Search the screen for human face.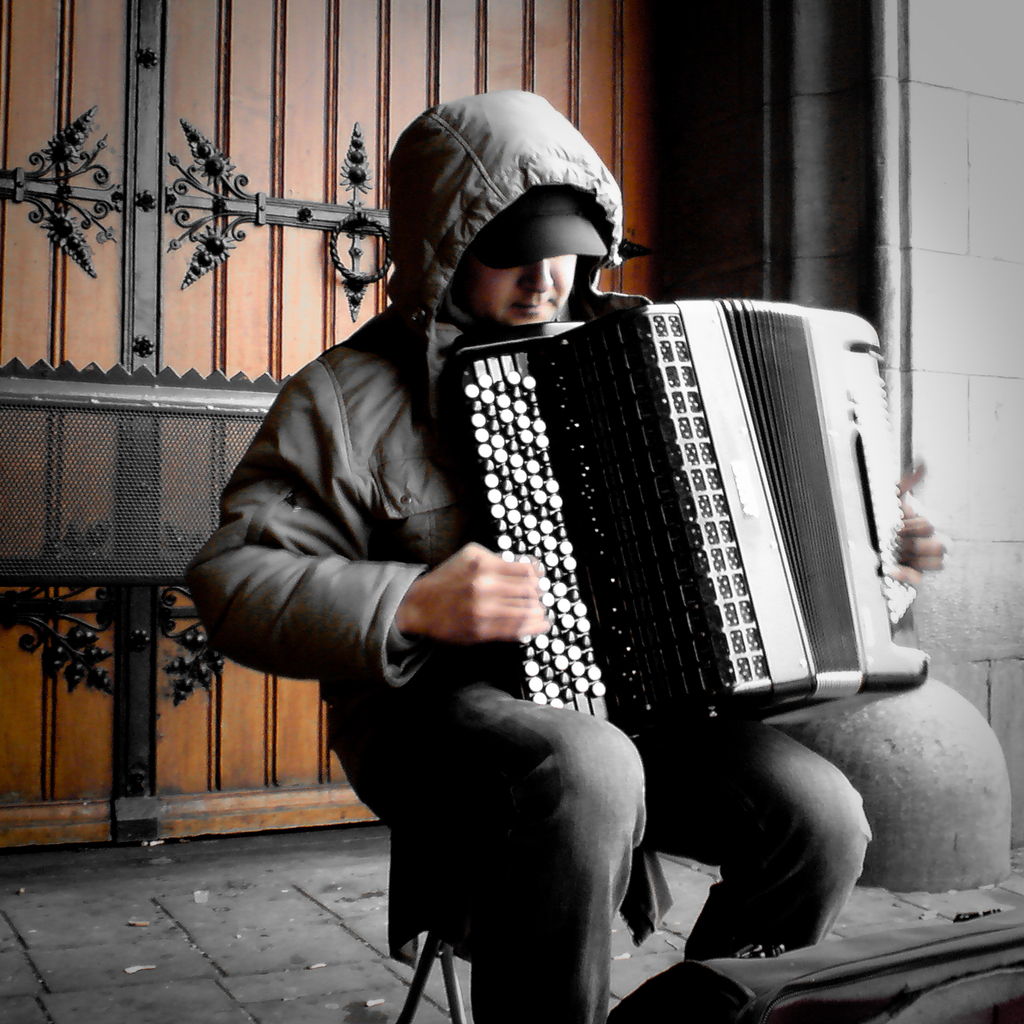
Found at Rect(452, 255, 583, 328).
